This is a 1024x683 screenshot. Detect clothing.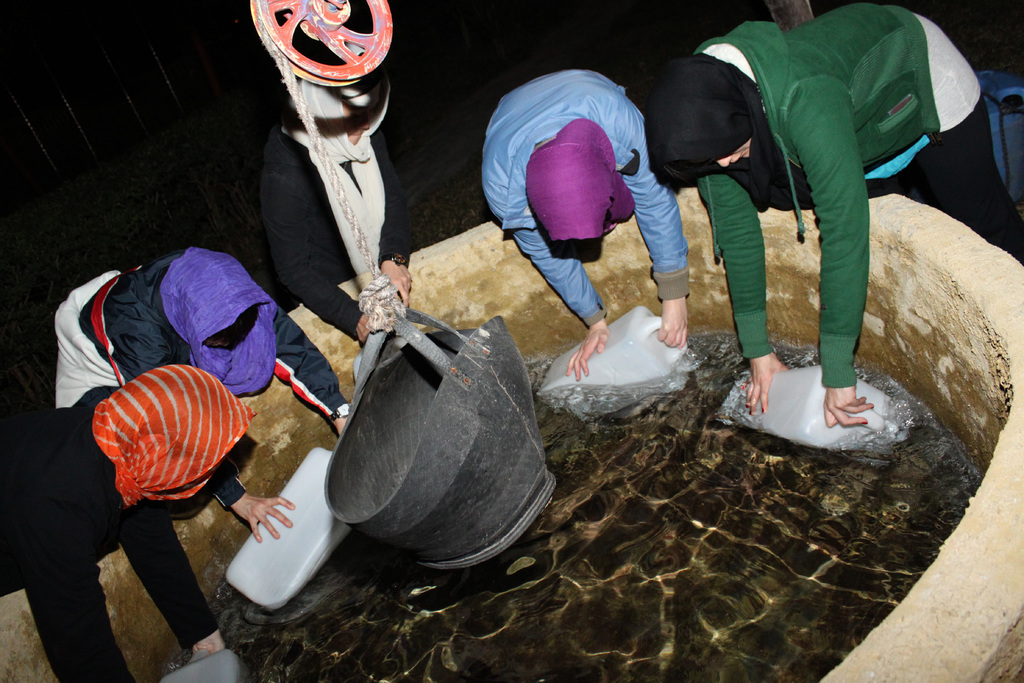
pyautogui.locateOnScreen(477, 66, 685, 329).
